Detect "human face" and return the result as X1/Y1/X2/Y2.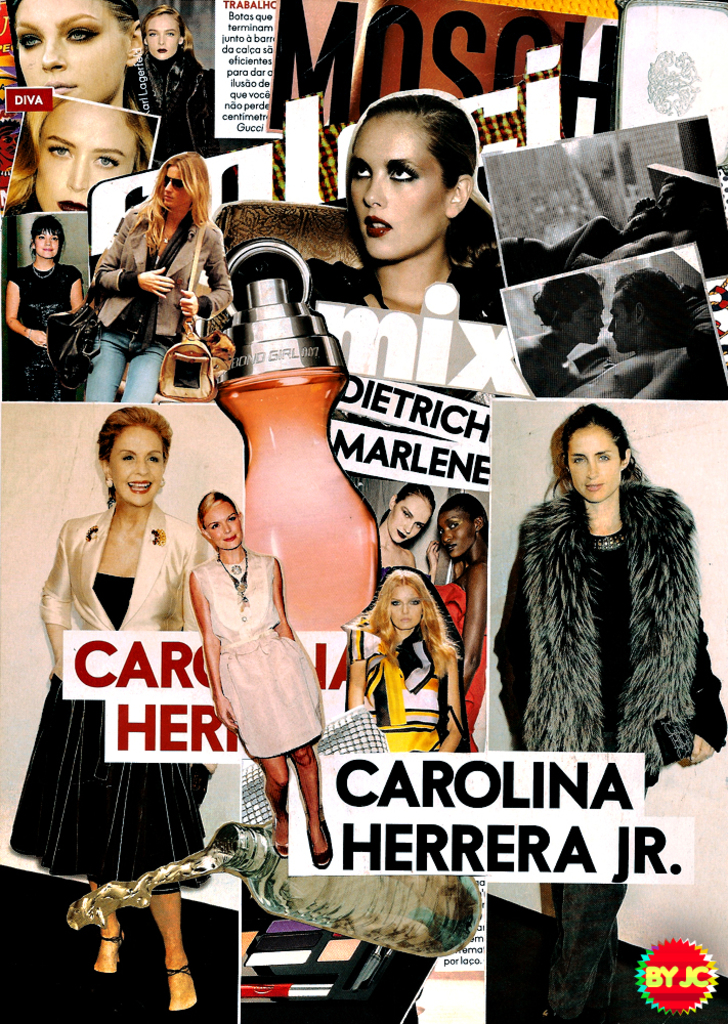
33/101/139/213.
